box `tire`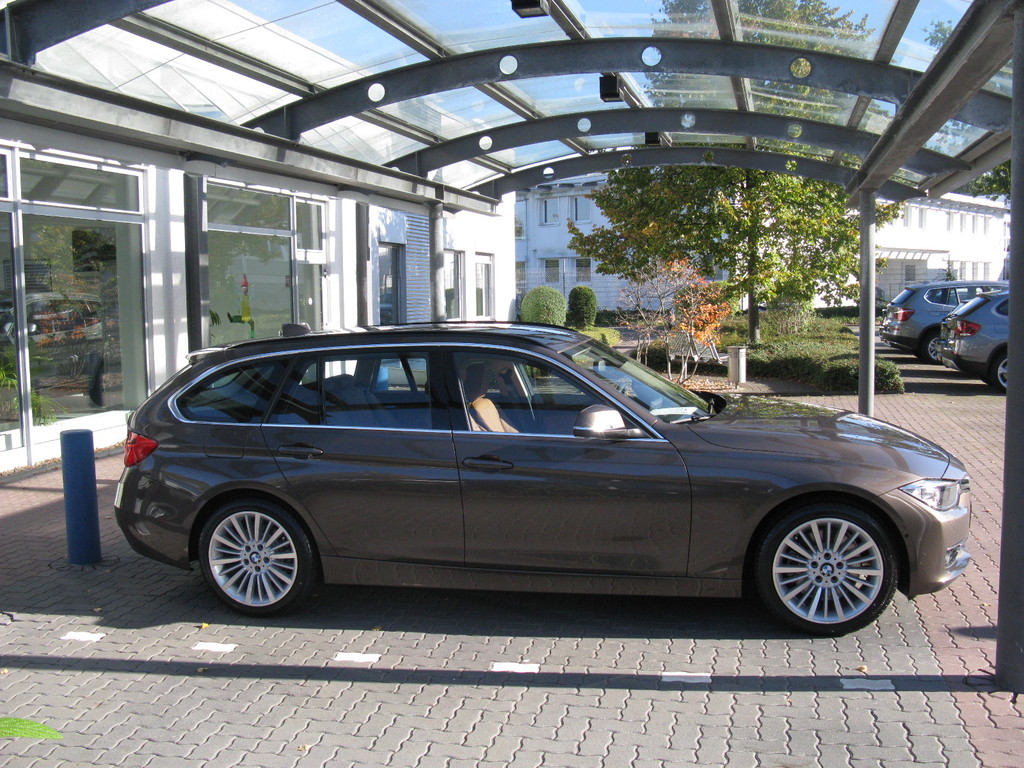
x1=921 y1=331 x2=945 y2=364
